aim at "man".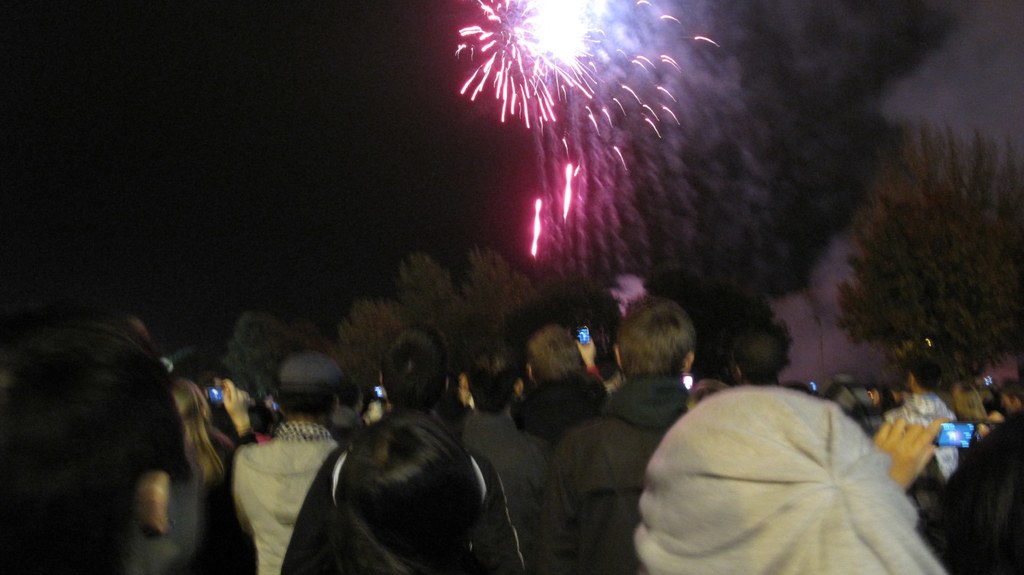
Aimed at x1=278 y1=325 x2=525 y2=574.
